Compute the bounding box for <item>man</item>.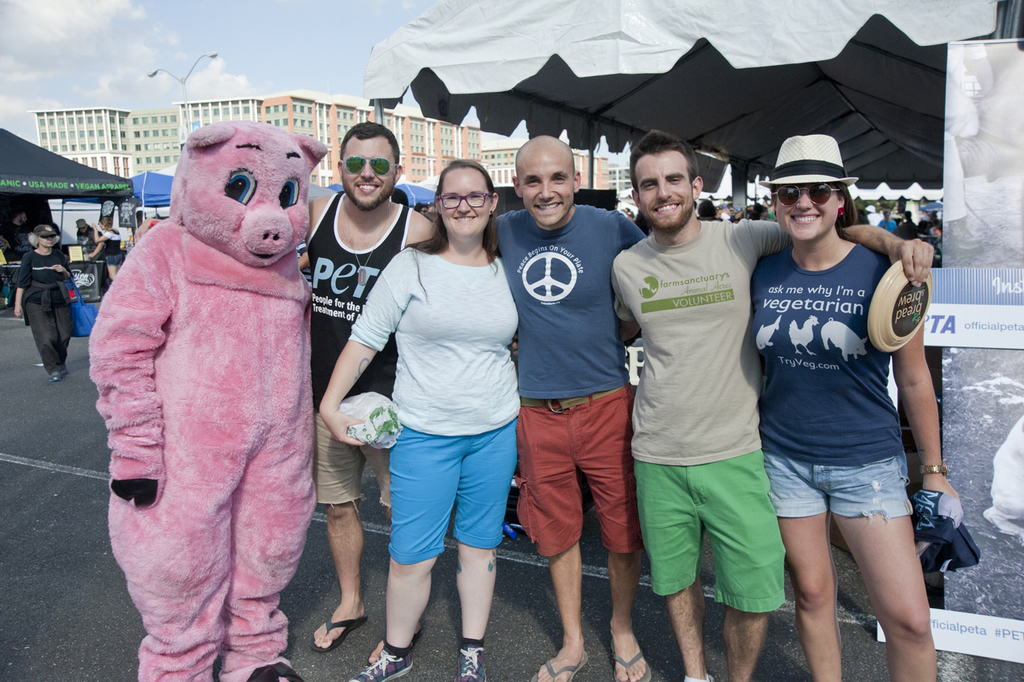
BBox(490, 134, 654, 681).
